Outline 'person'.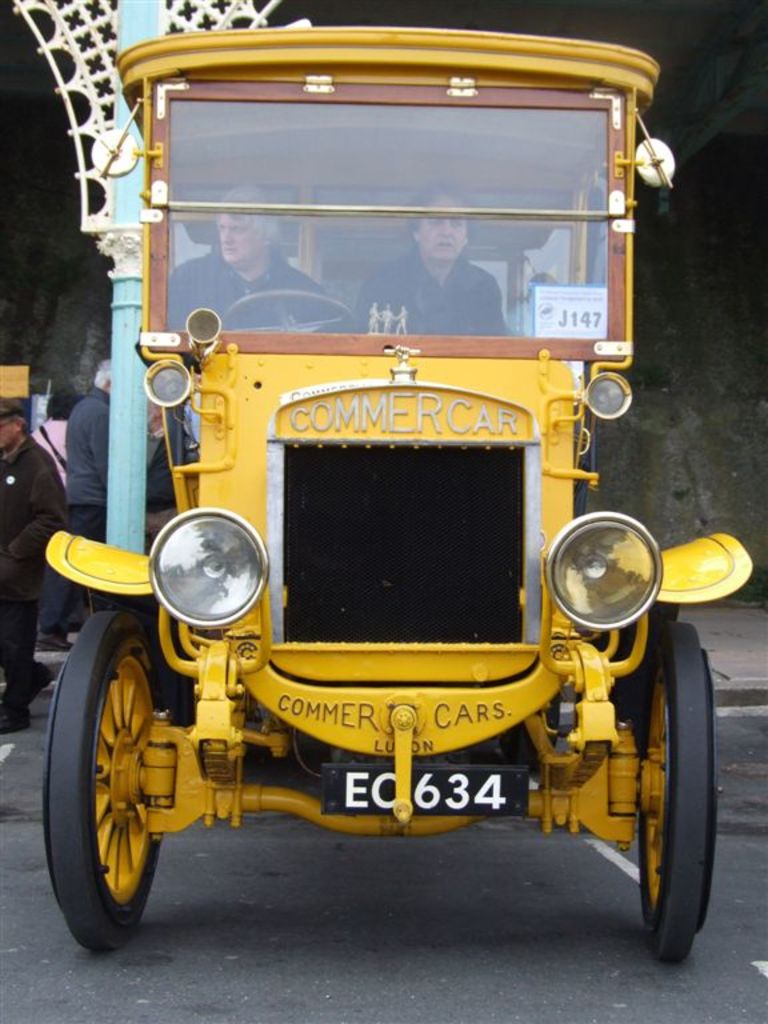
Outline: detection(351, 180, 505, 331).
